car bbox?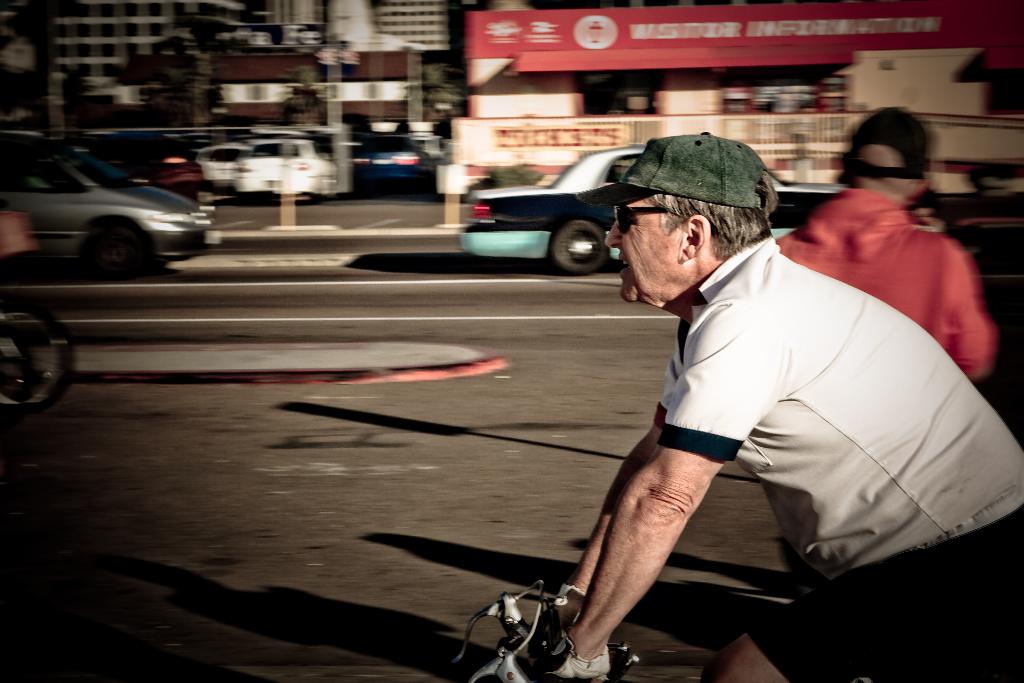
pyautogui.locateOnScreen(181, 138, 256, 197)
